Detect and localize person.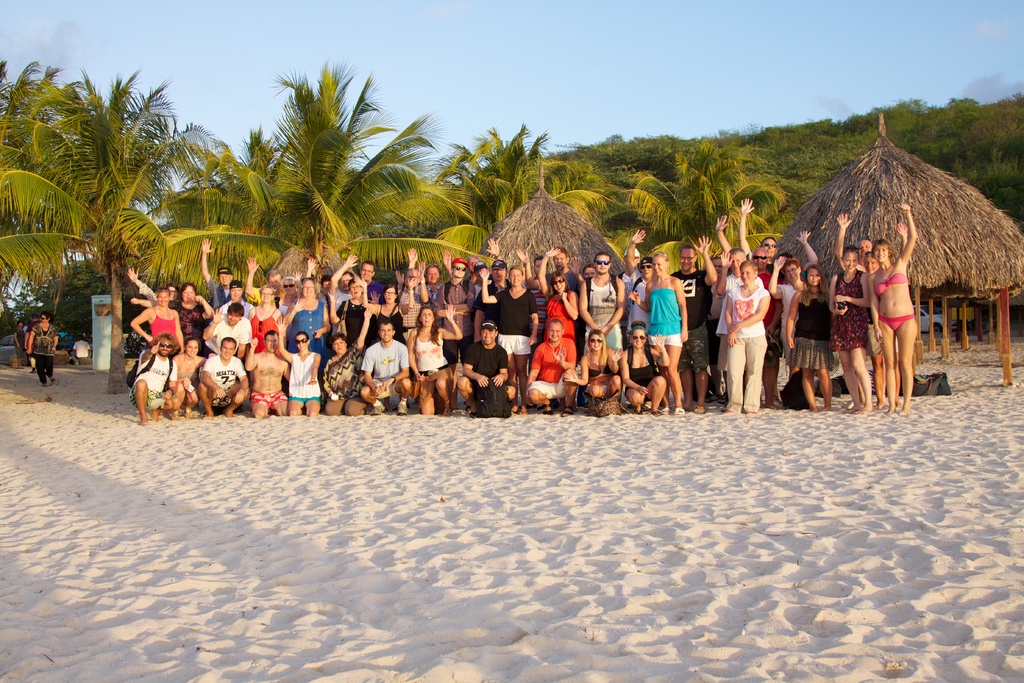
Localized at <region>541, 249, 587, 292</region>.
